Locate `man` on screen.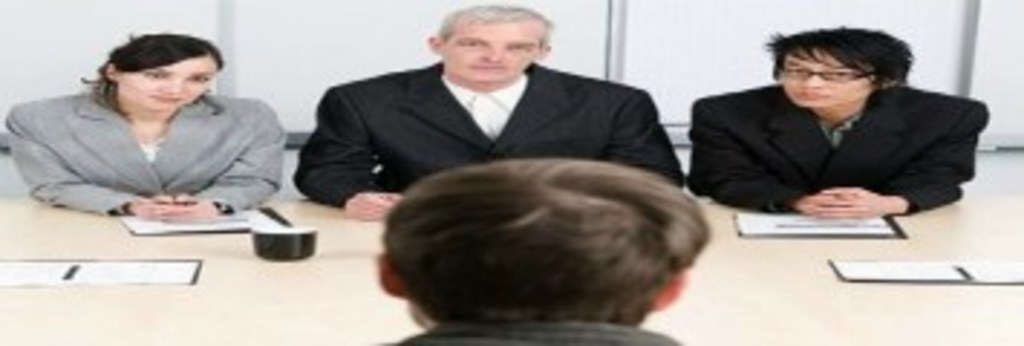
On screen at (x1=363, y1=153, x2=712, y2=343).
